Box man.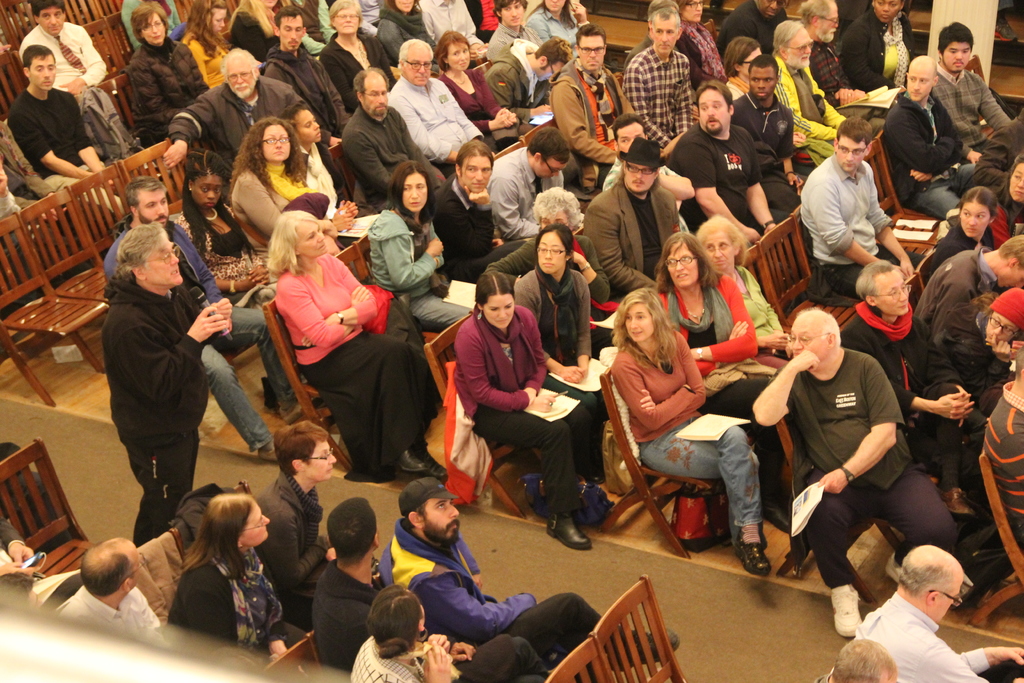
(312, 495, 554, 677).
